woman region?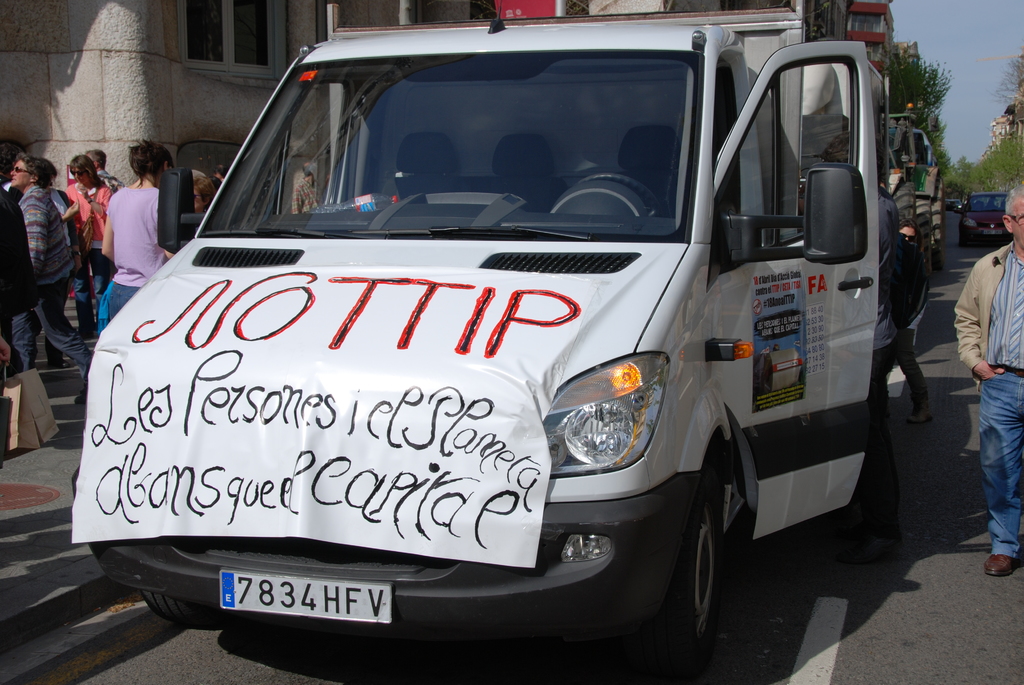
95,141,178,322
